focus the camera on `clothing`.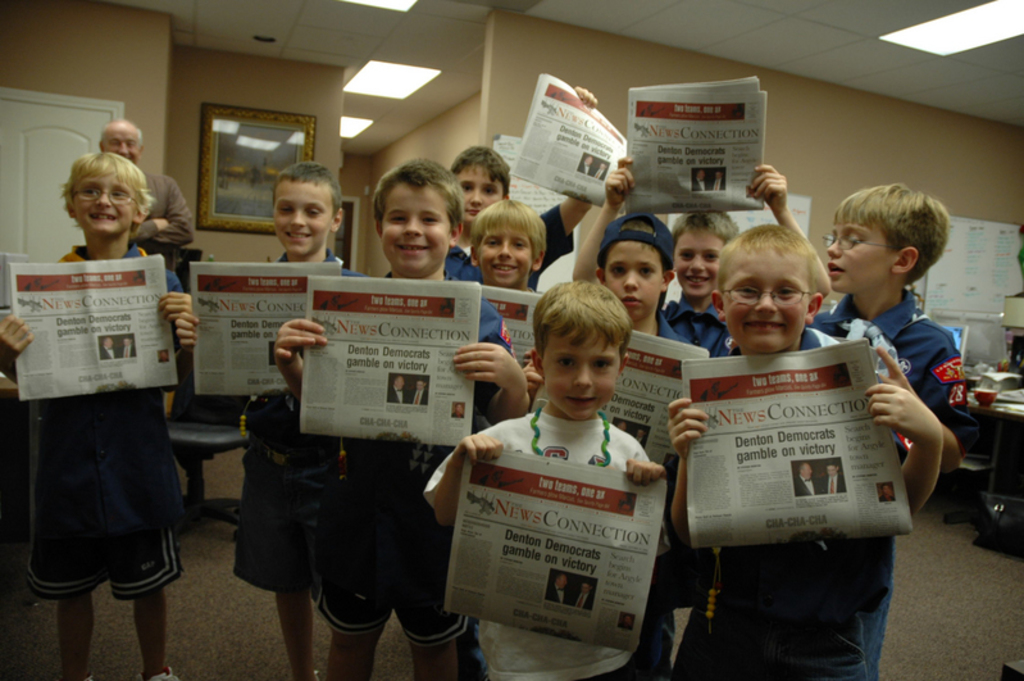
Focus region: bbox(666, 322, 909, 680).
